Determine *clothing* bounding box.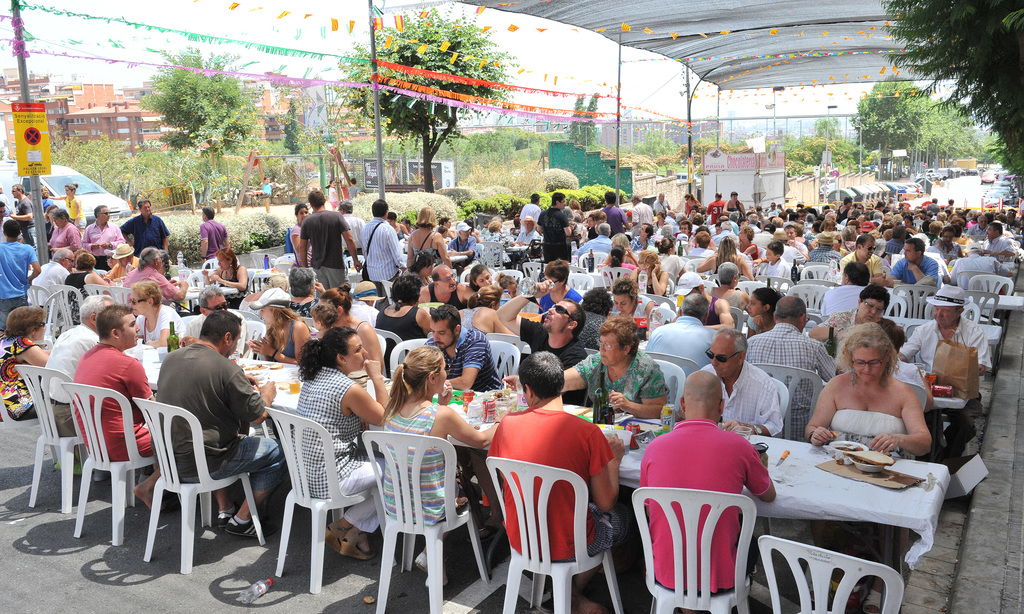
Determined: crop(131, 307, 191, 346).
